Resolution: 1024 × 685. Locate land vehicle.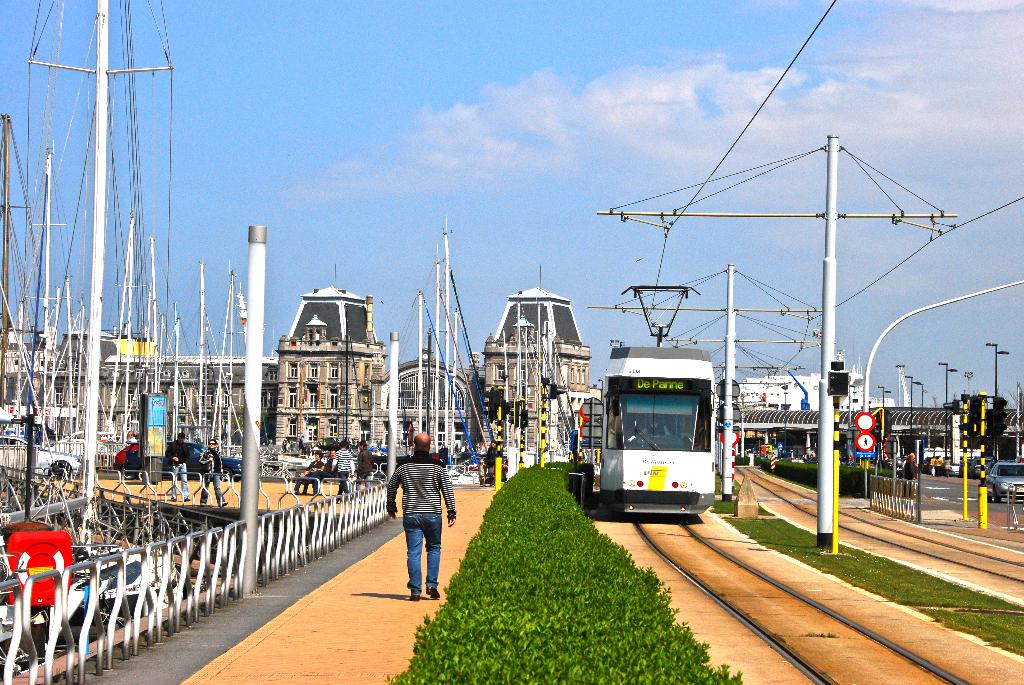
region(947, 460, 959, 476).
